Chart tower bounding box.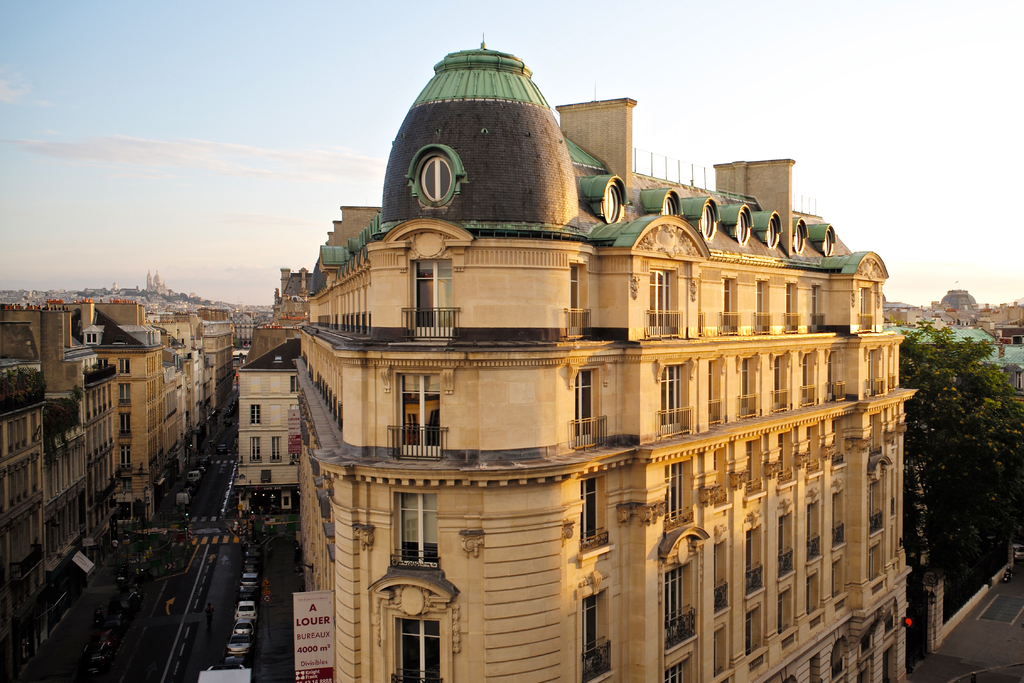
Charted: 235/7/960/682.
